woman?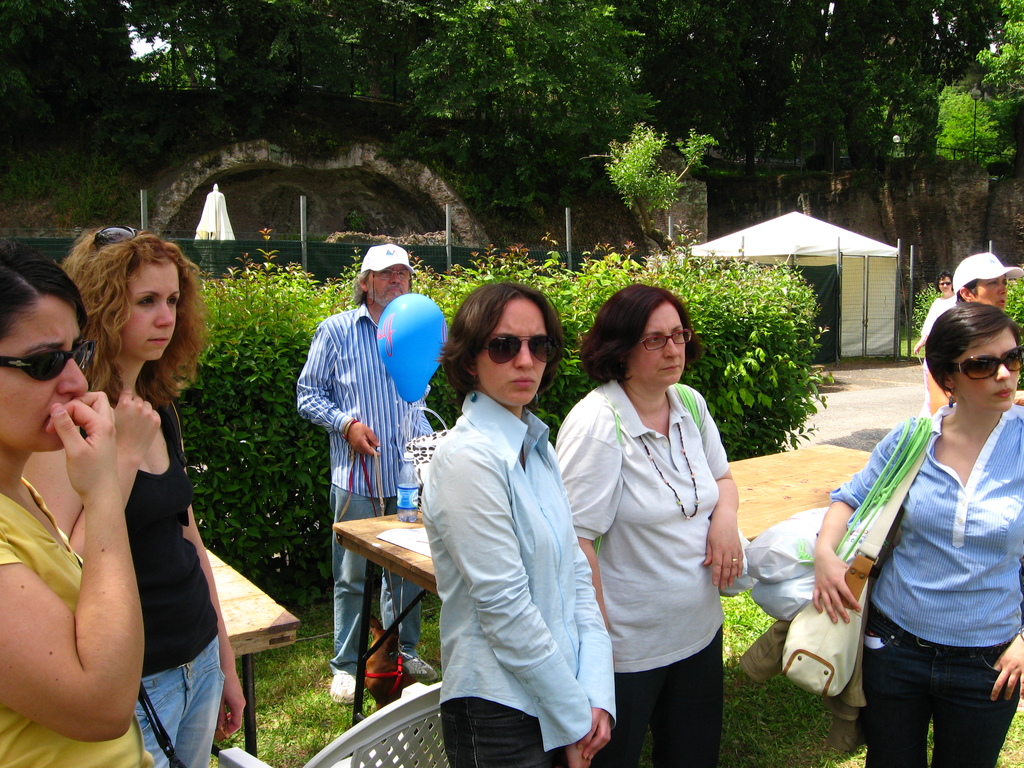
[559, 287, 742, 767]
